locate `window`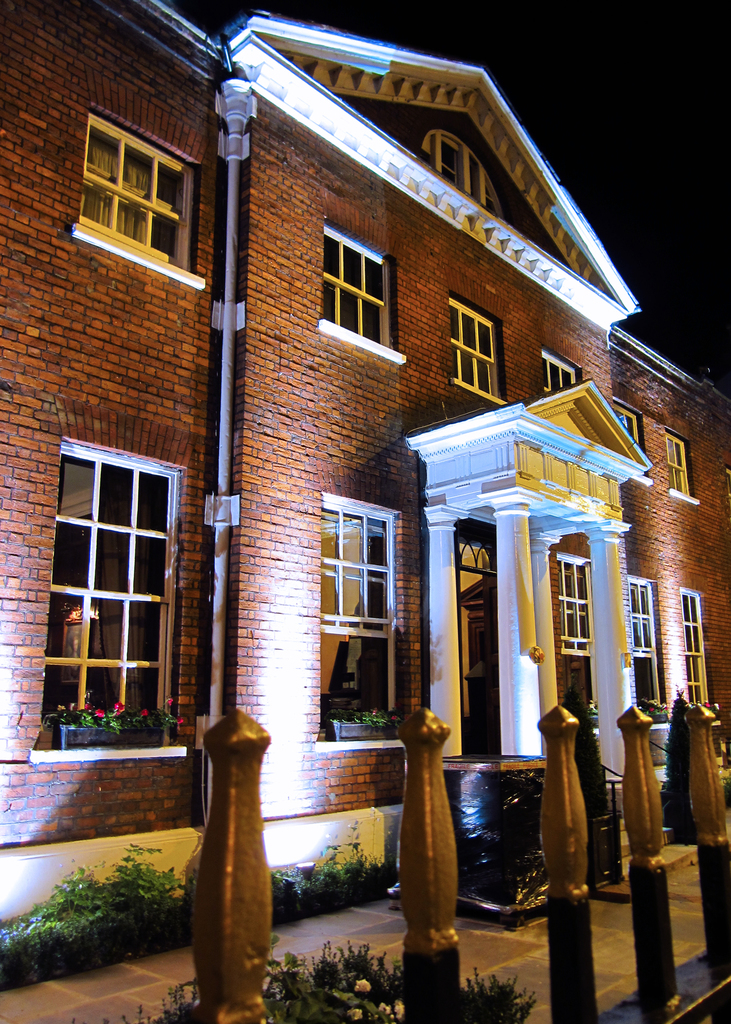
select_region(424, 132, 501, 221)
